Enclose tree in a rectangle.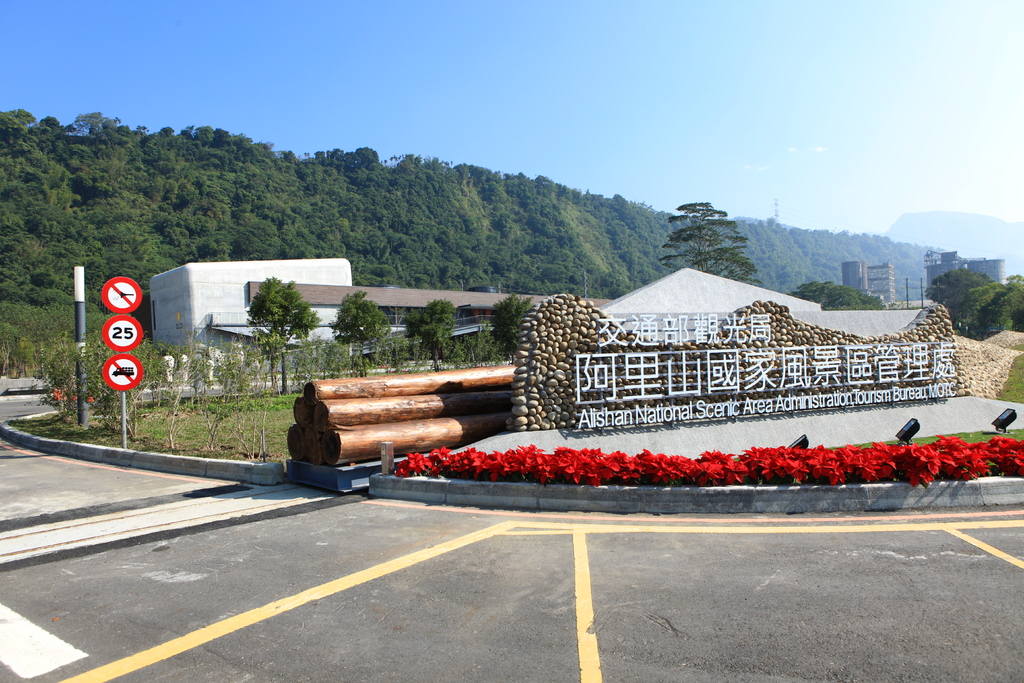
x1=963 y1=272 x2=1023 y2=335.
